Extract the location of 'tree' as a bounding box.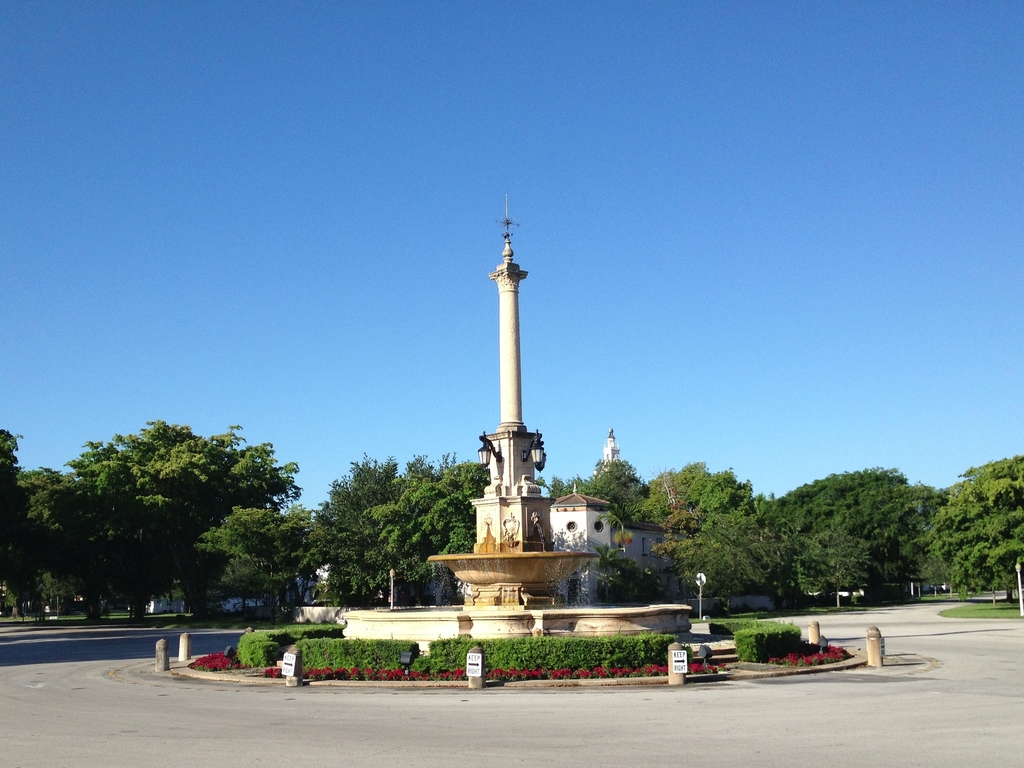
locate(595, 531, 657, 600).
